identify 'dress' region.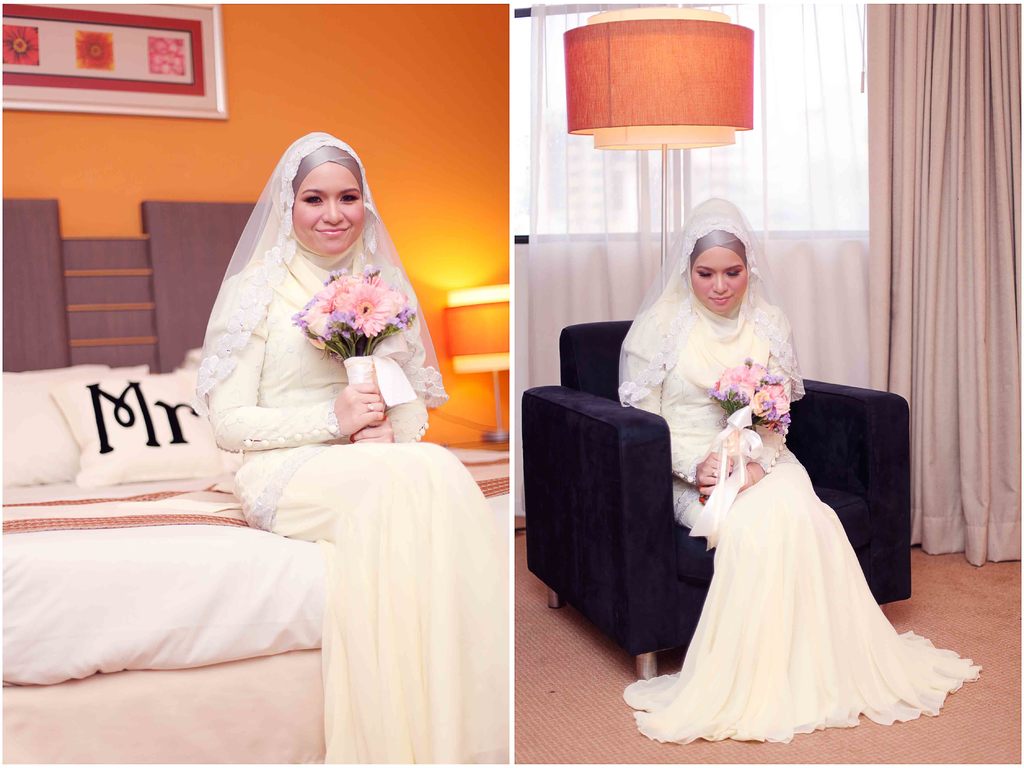
Region: BBox(204, 246, 510, 764).
